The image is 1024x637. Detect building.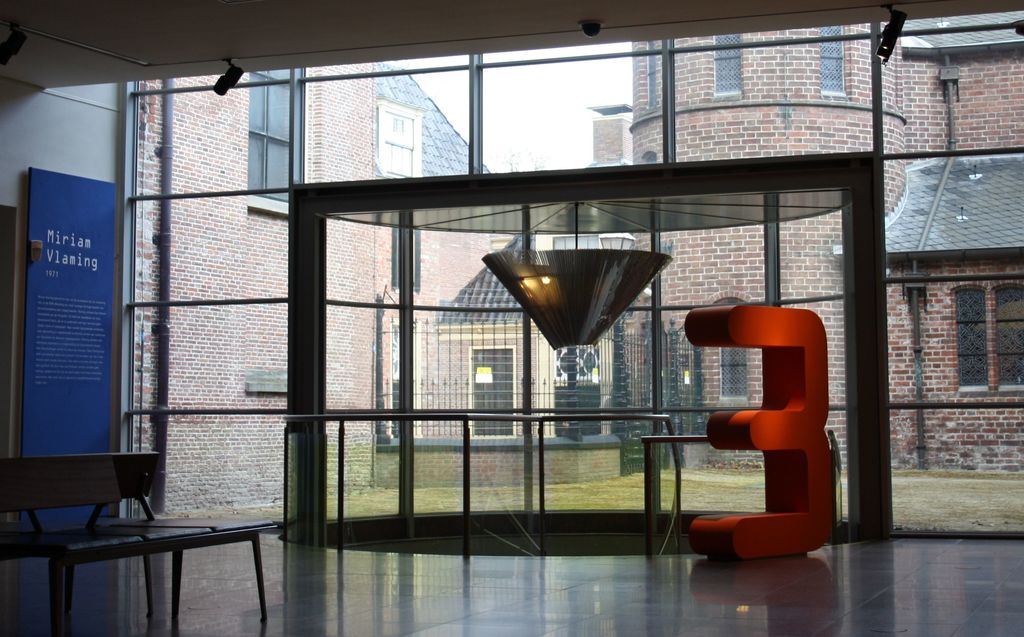
Detection: detection(134, 24, 1023, 513).
